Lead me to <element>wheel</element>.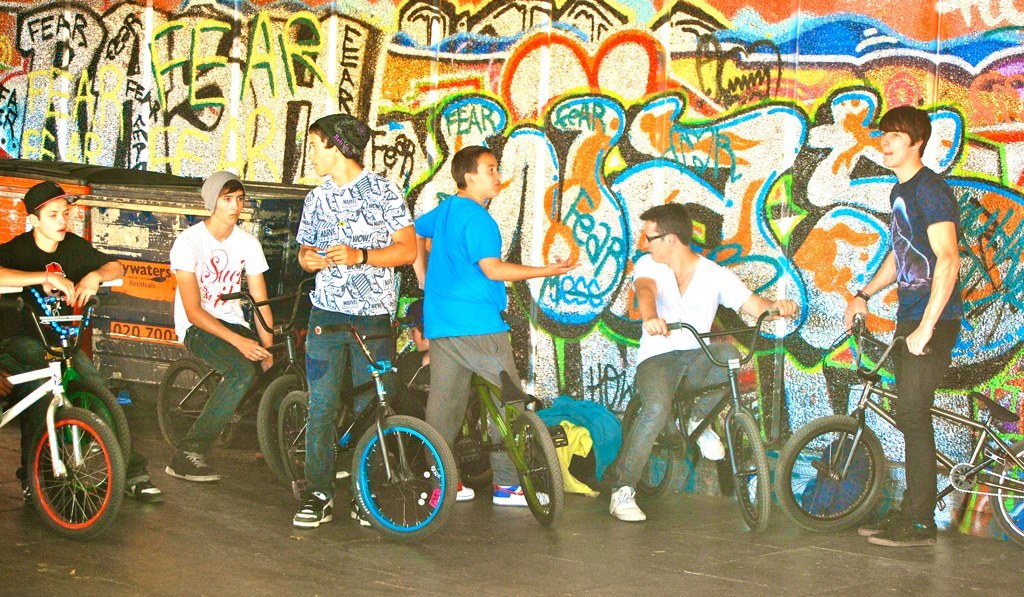
Lead to (278,389,336,484).
